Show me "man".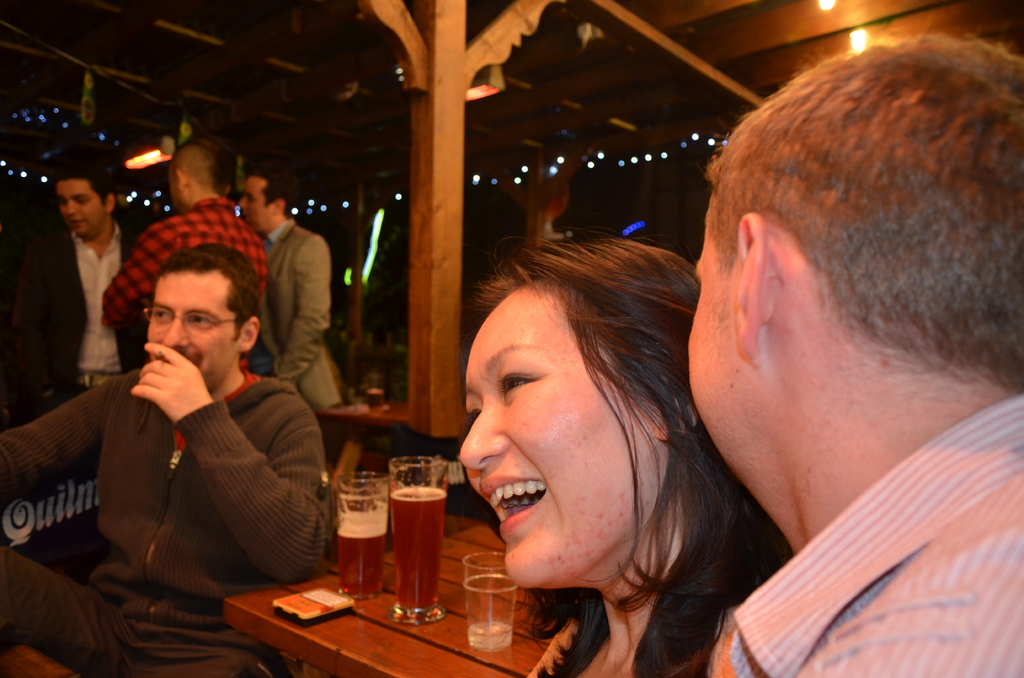
"man" is here: region(4, 165, 127, 424).
